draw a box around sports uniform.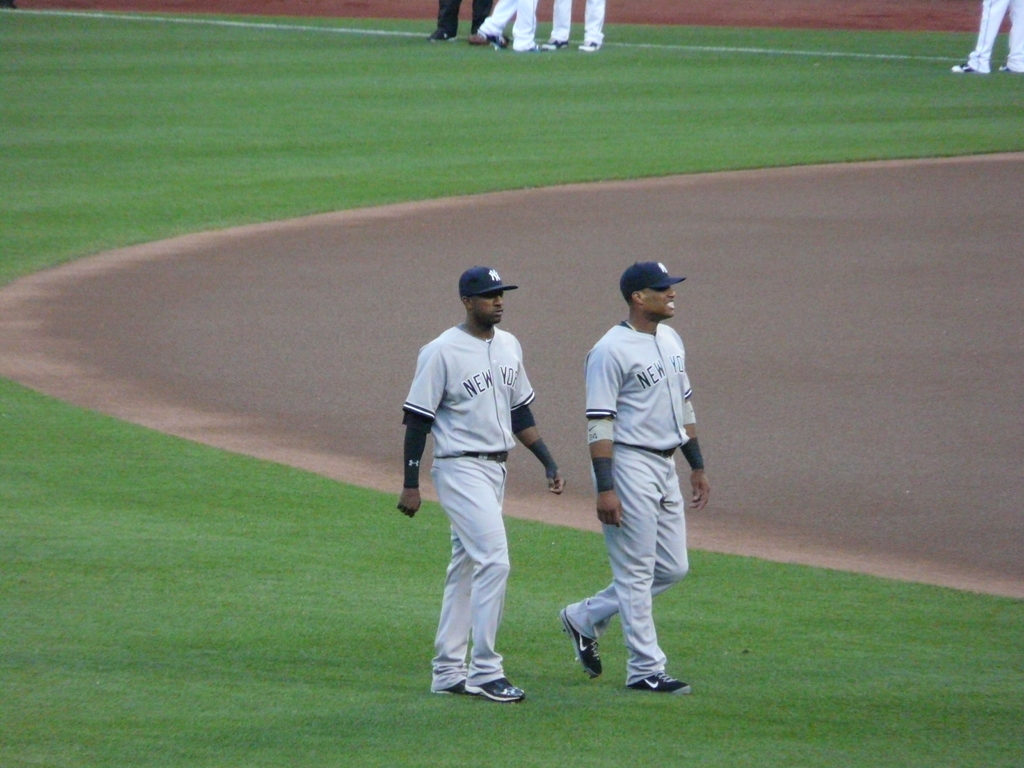
[left=544, top=0, right=604, bottom=48].
